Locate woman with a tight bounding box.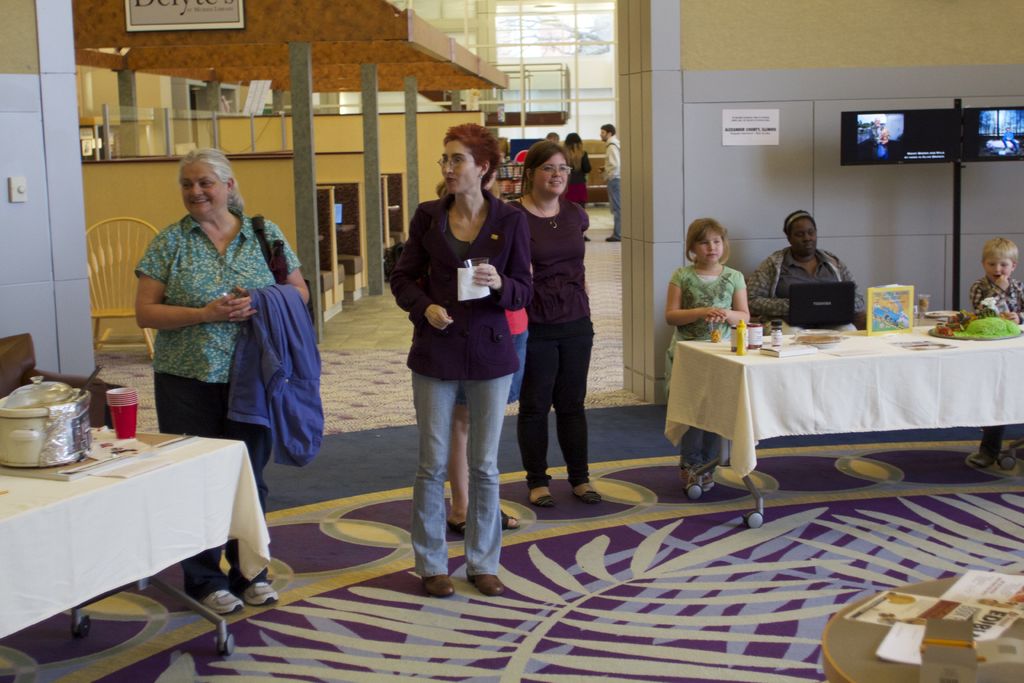
[x1=392, y1=124, x2=540, y2=613].
